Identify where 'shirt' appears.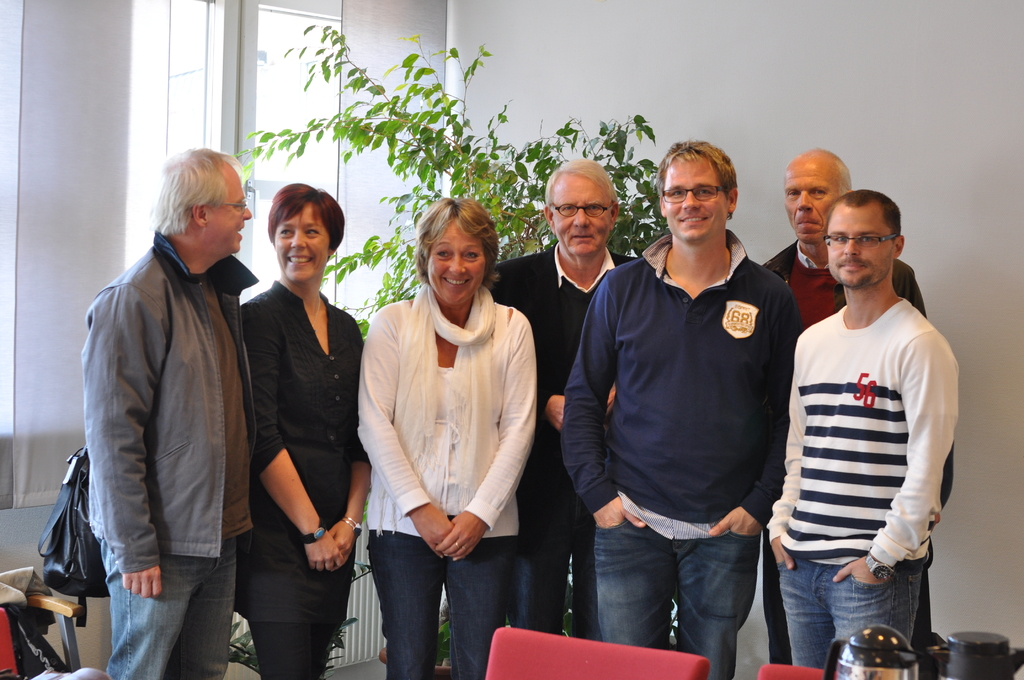
Appears at left=796, top=241, right=828, bottom=270.
